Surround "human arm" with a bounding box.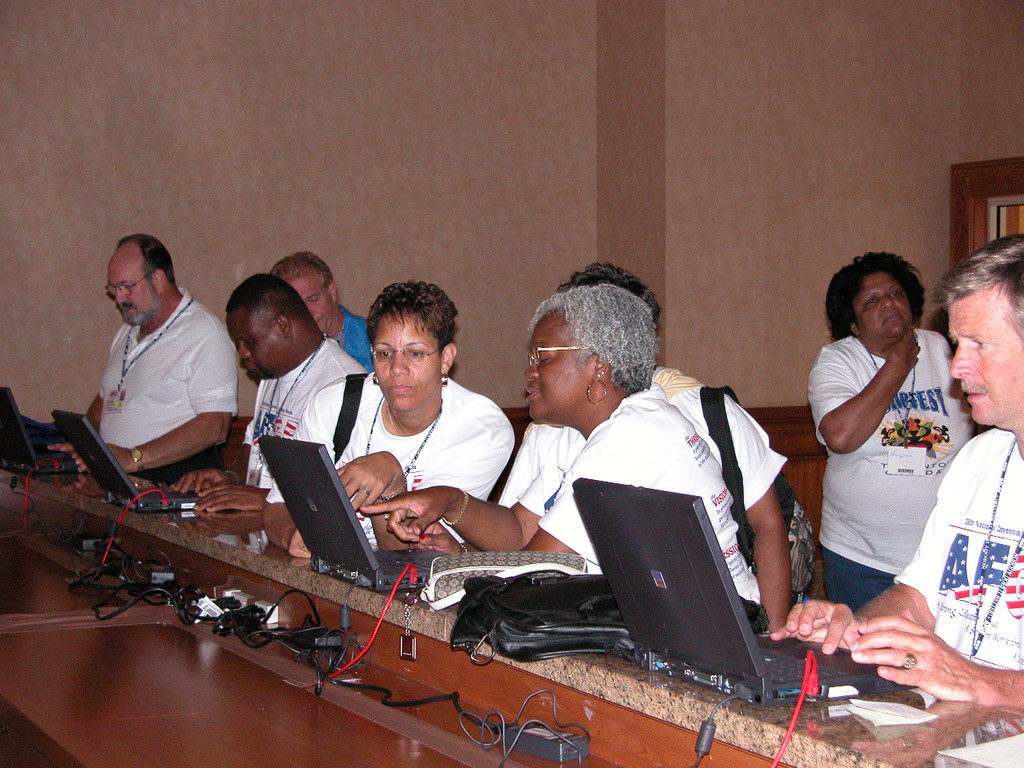
bbox=[334, 410, 515, 558].
